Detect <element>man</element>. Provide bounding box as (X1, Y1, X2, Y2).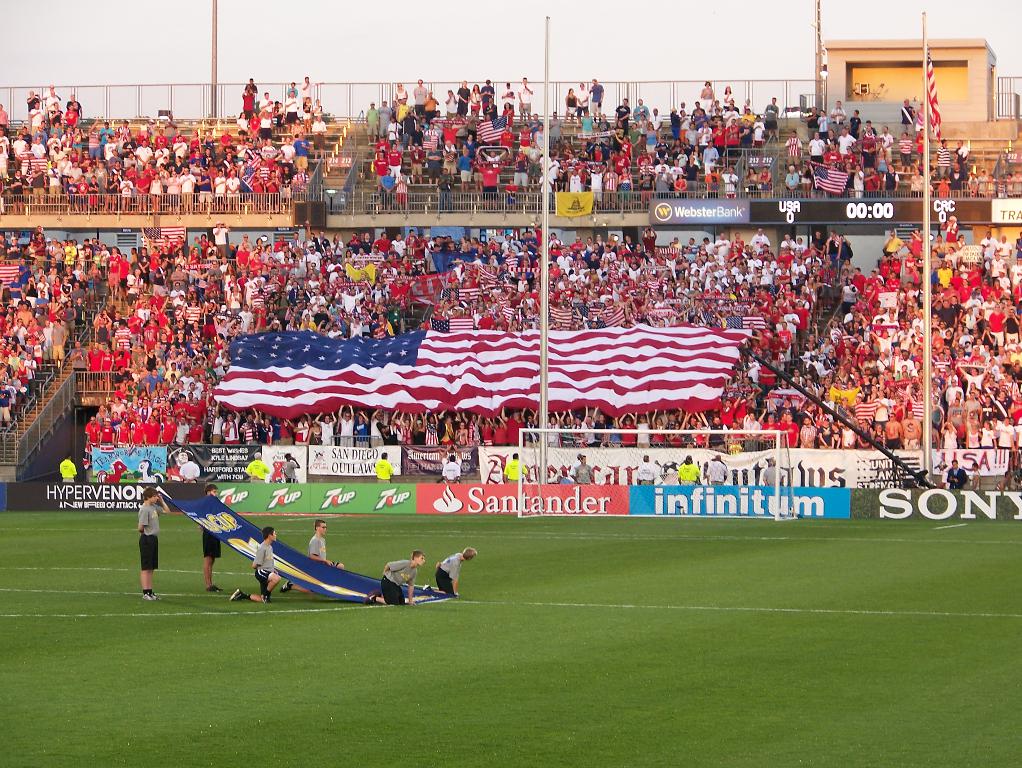
(197, 481, 222, 596).
